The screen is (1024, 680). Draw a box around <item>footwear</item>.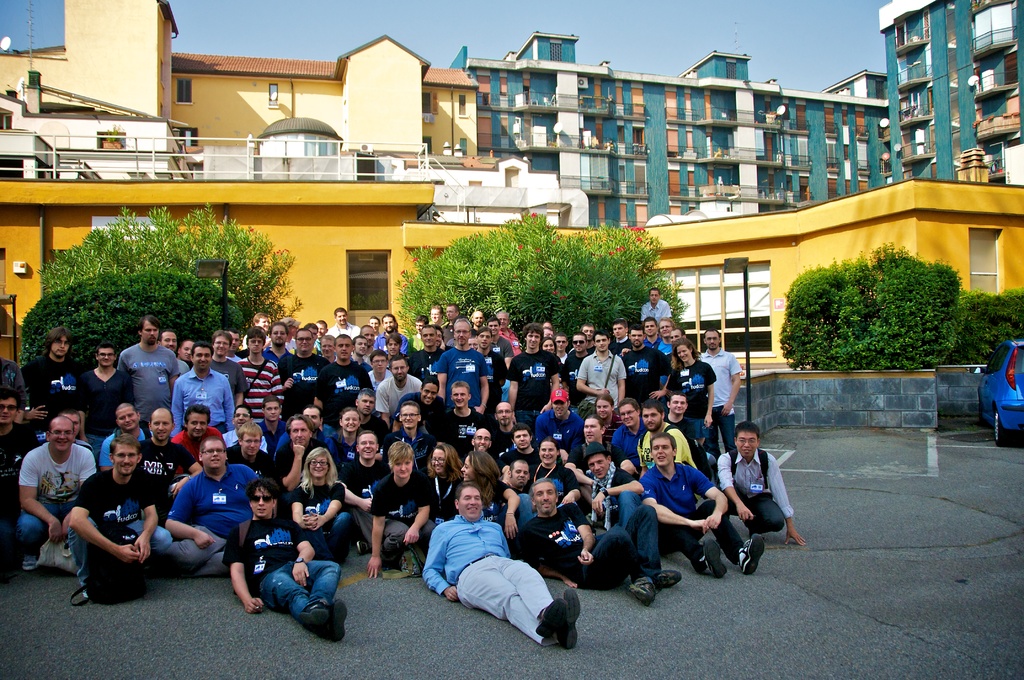
crop(356, 540, 370, 551).
